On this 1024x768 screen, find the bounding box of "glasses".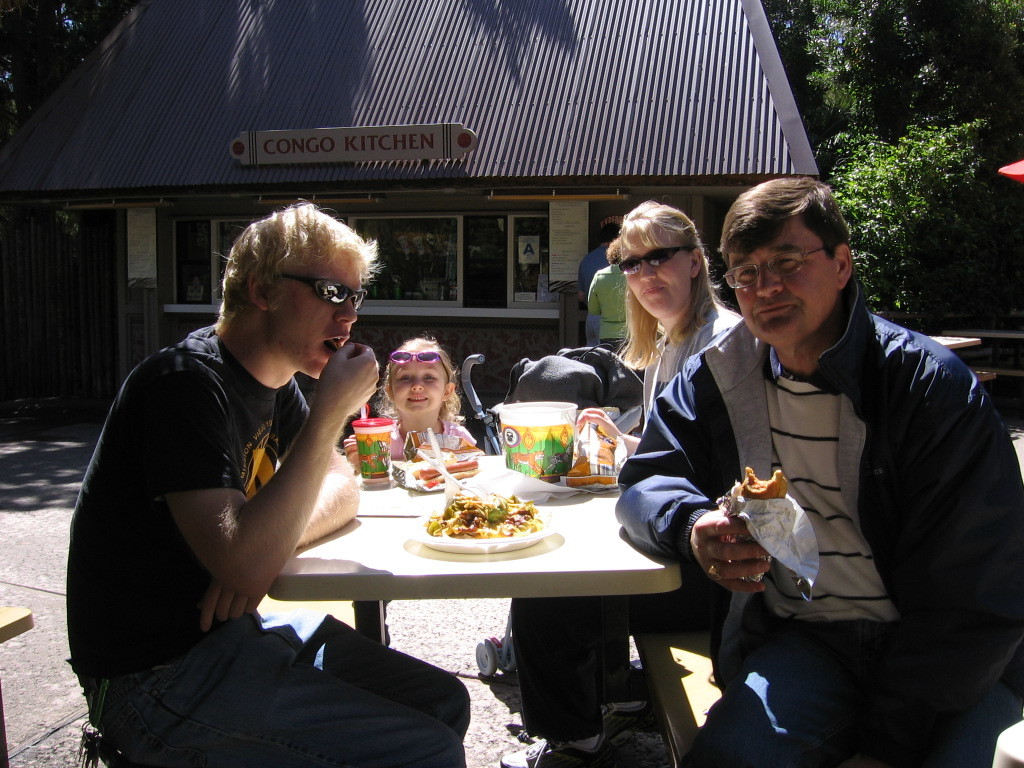
Bounding box: bbox(386, 346, 456, 385).
